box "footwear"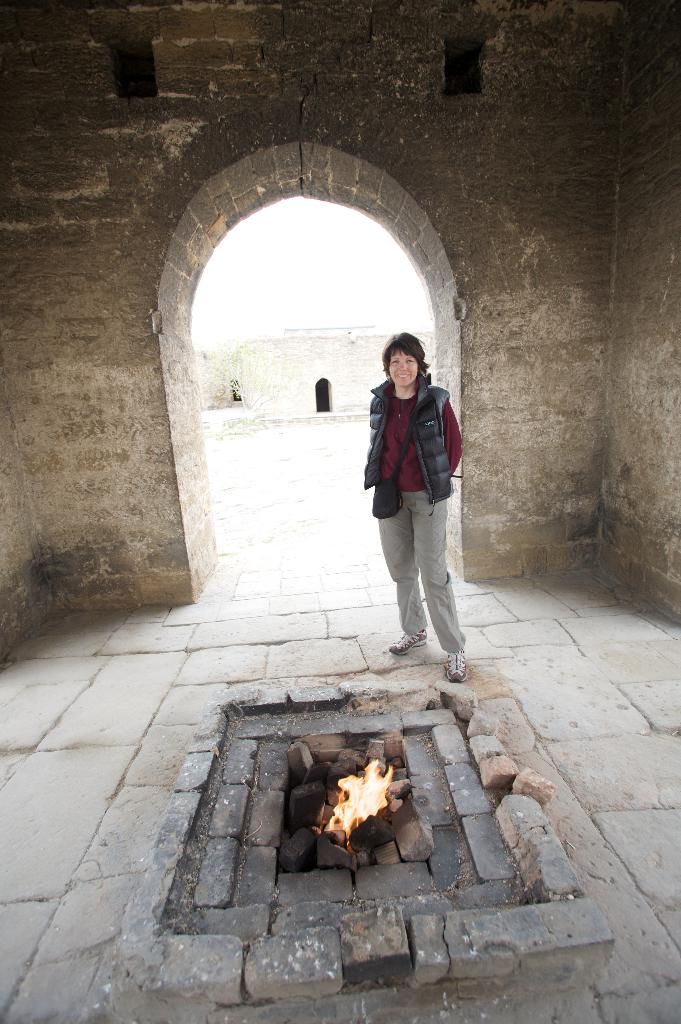
BBox(443, 654, 468, 685)
